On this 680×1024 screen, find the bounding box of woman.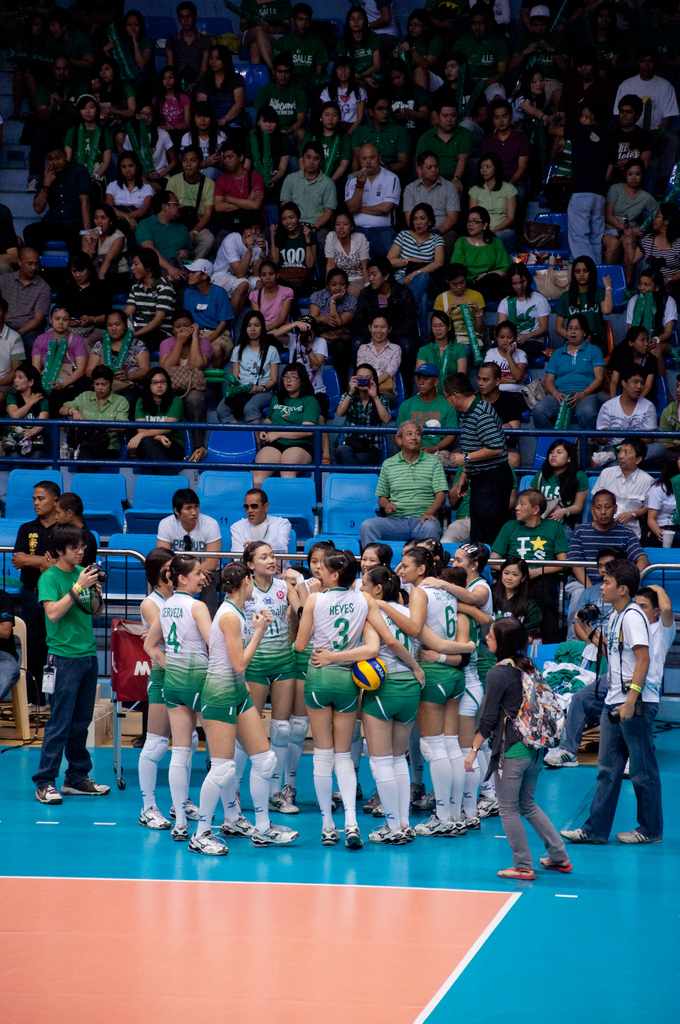
Bounding box: x1=601 y1=161 x2=658 y2=266.
